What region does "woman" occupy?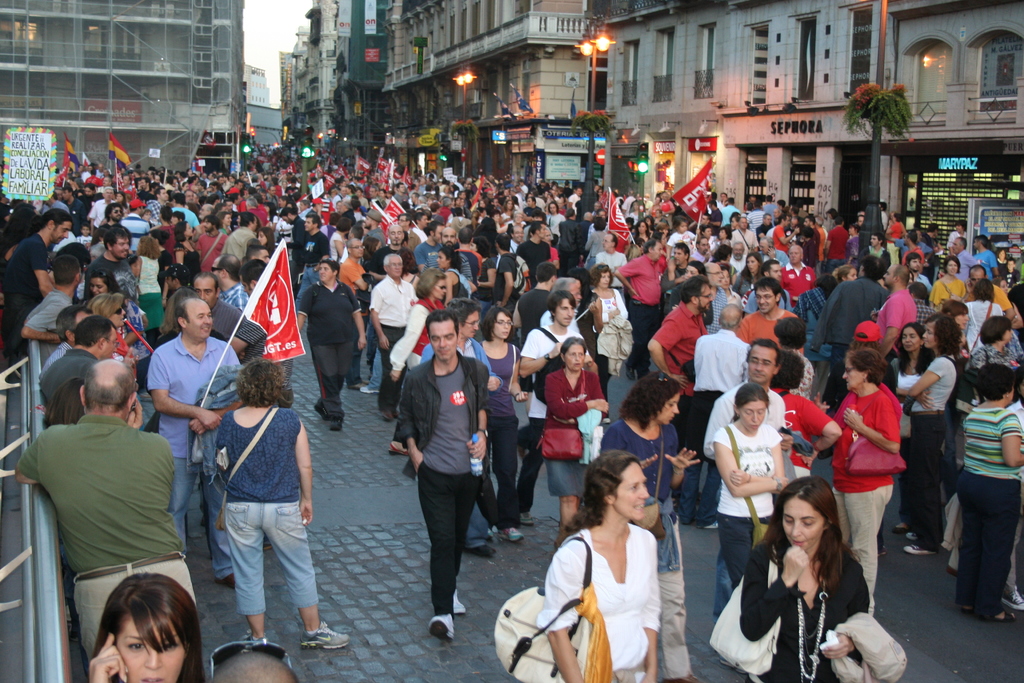
91/292/140/391.
